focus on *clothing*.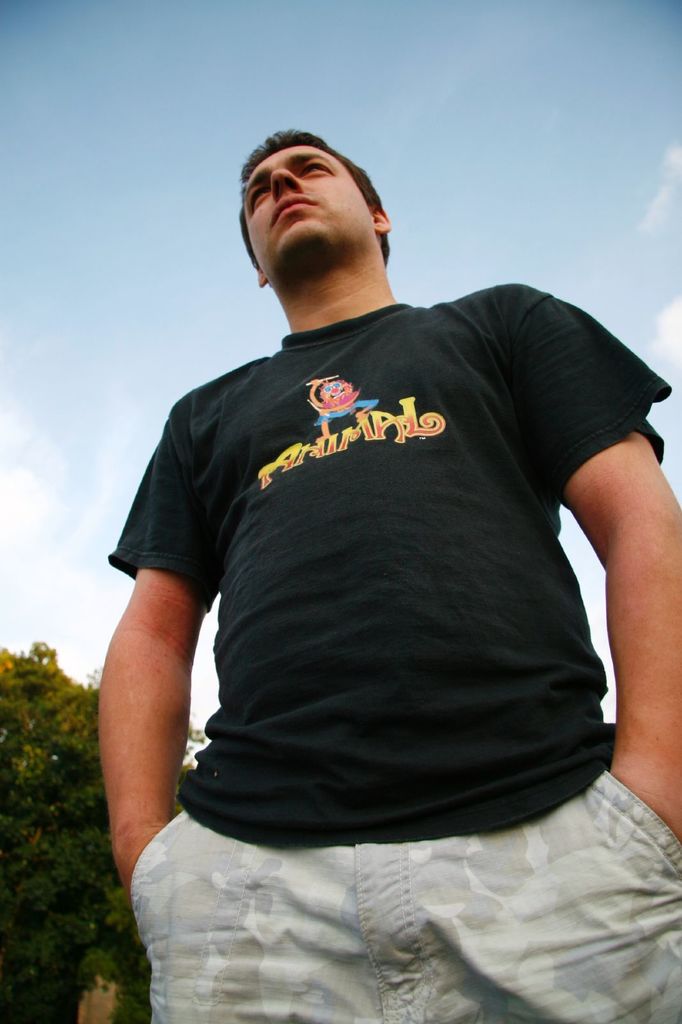
Focused at (111, 276, 681, 1023).
